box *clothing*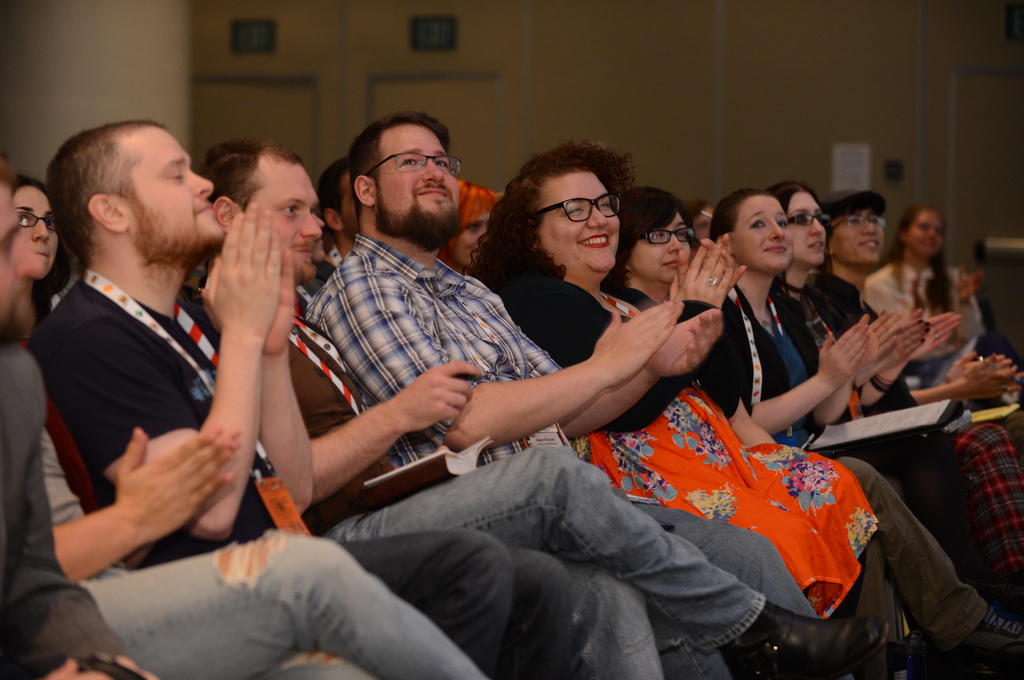
BBox(24, 277, 570, 679)
